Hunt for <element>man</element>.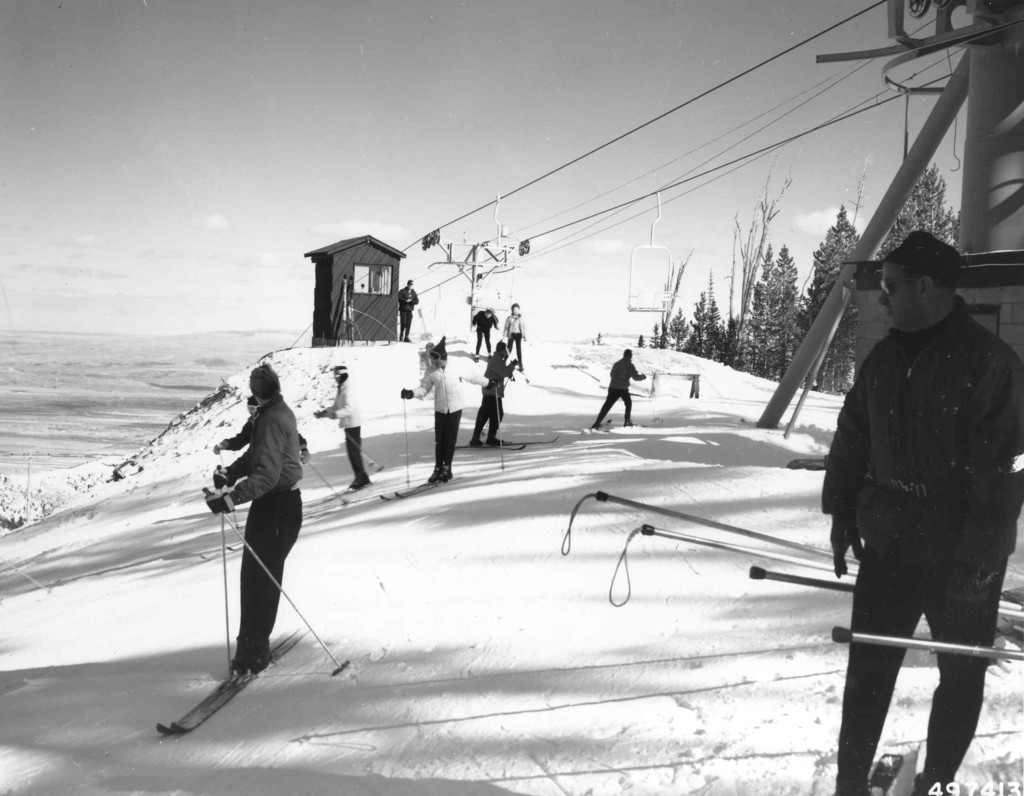
Hunted down at {"left": 589, "top": 345, "right": 646, "bottom": 427}.
